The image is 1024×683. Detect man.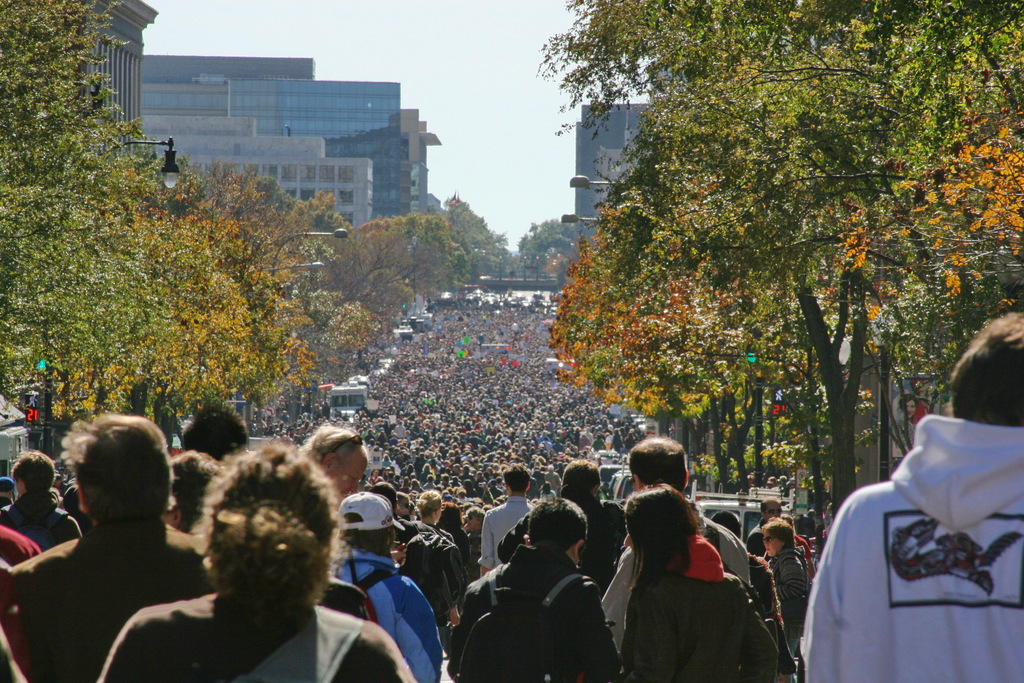
Detection: bbox(803, 316, 1023, 682).
